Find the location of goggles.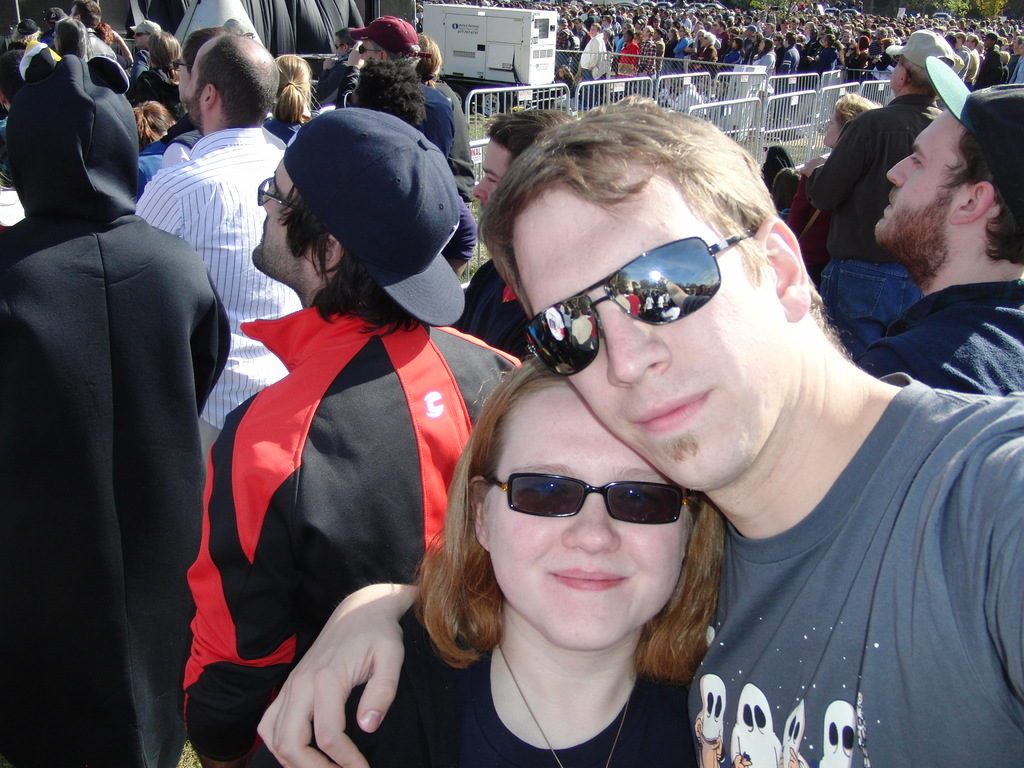
Location: l=169, t=57, r=189, b=72.
